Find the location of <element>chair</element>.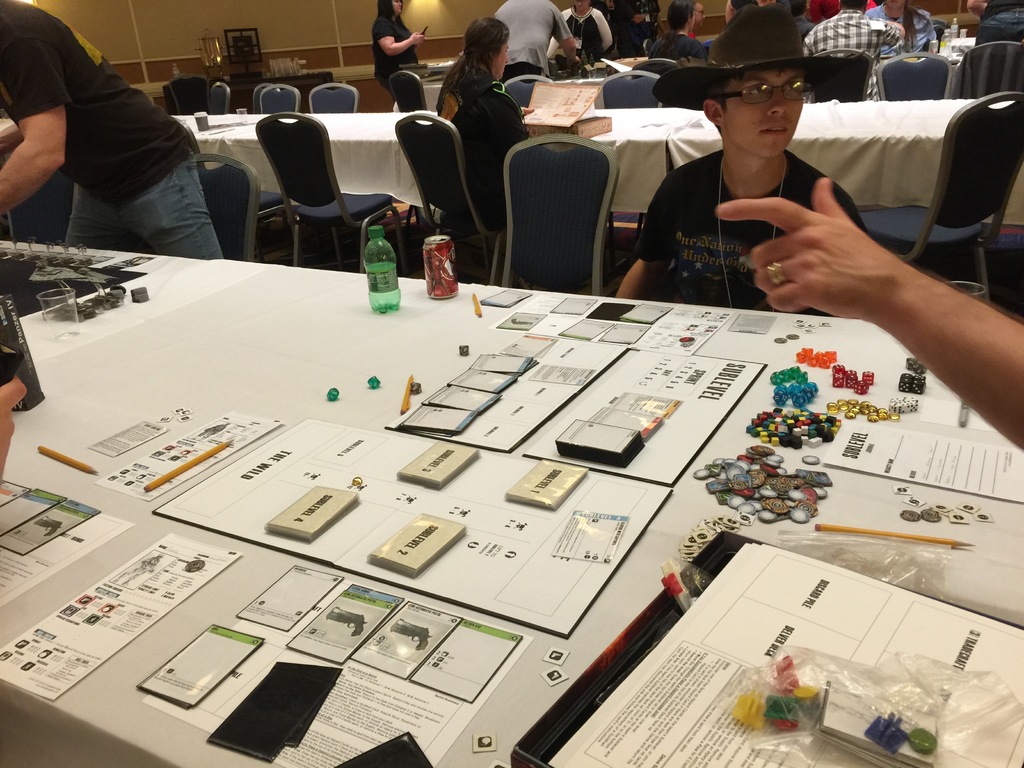
Location: x1=392 y1=109 x2=511 y2=288.
